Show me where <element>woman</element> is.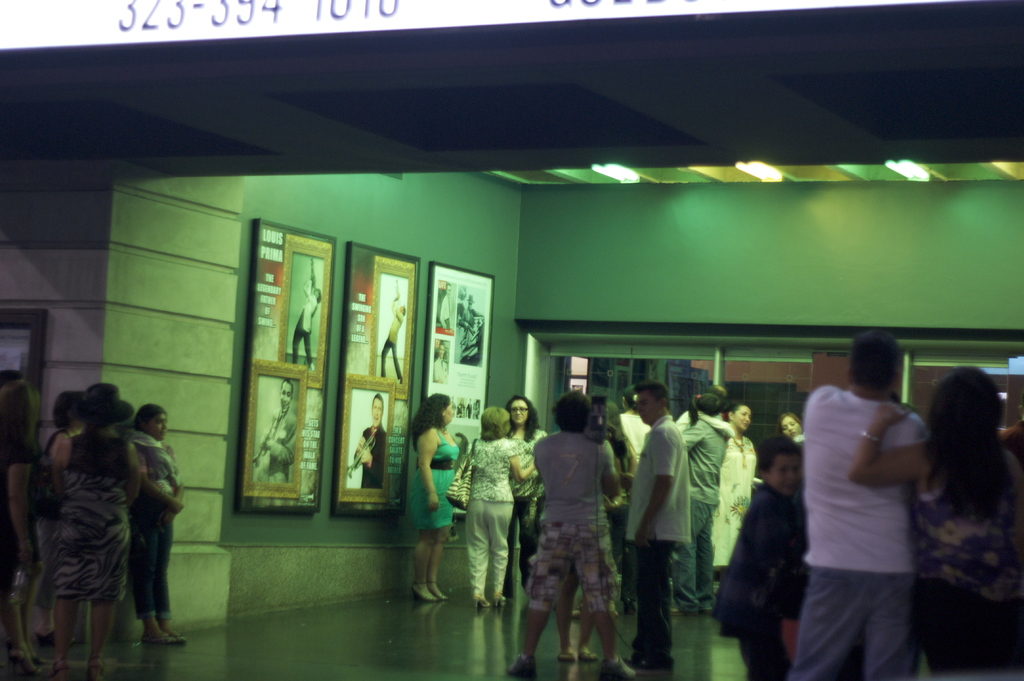
<element>woman</element> is at Rect(498, 391, 550, 605).
